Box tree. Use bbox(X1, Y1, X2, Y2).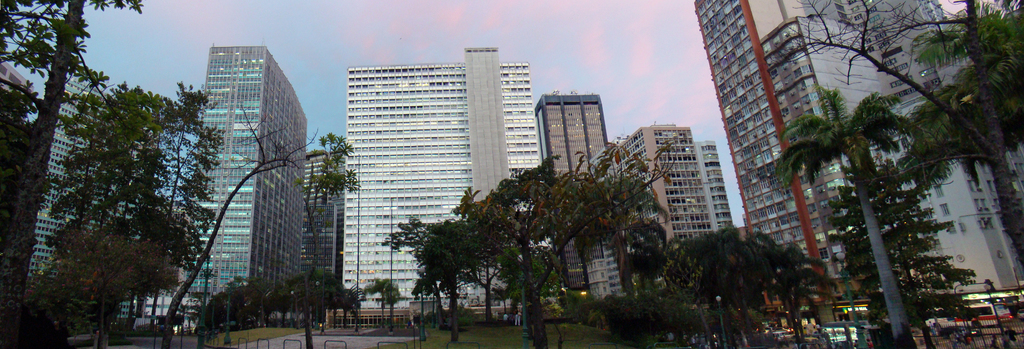
bbox(0, 0, 143, 348).
